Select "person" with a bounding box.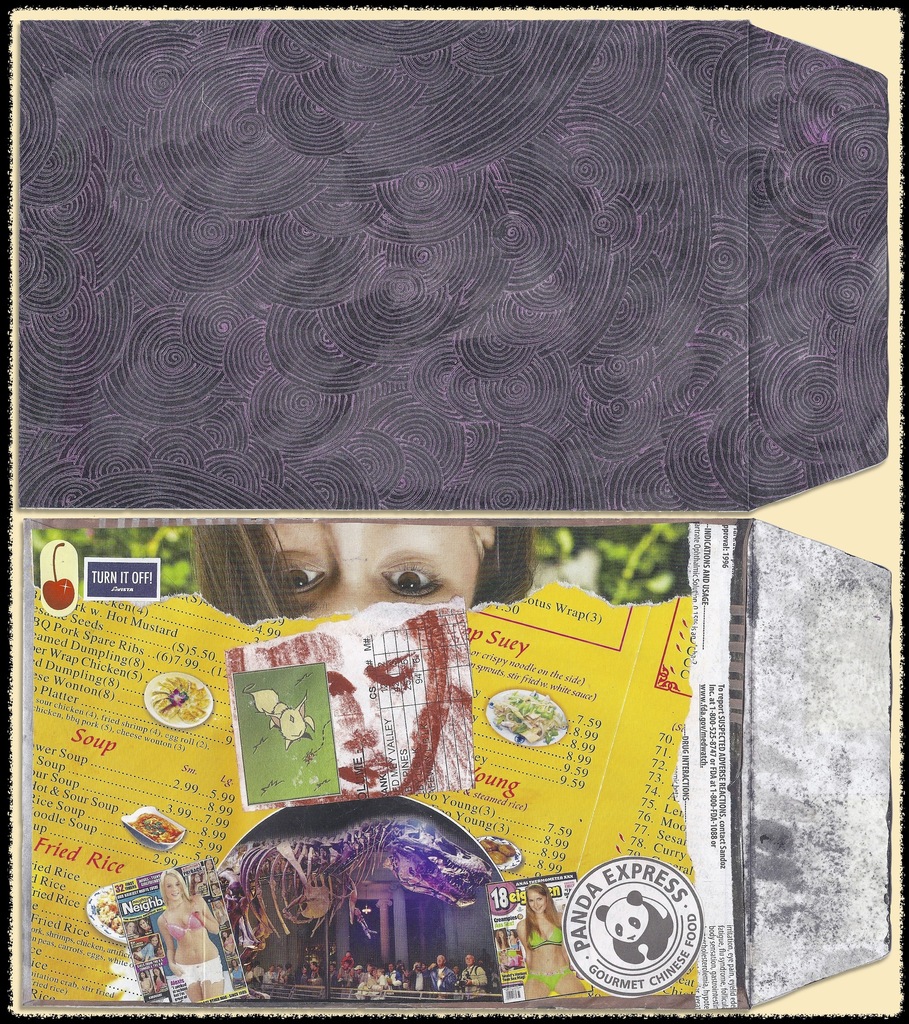
locate(224, 609, 441, 796).
